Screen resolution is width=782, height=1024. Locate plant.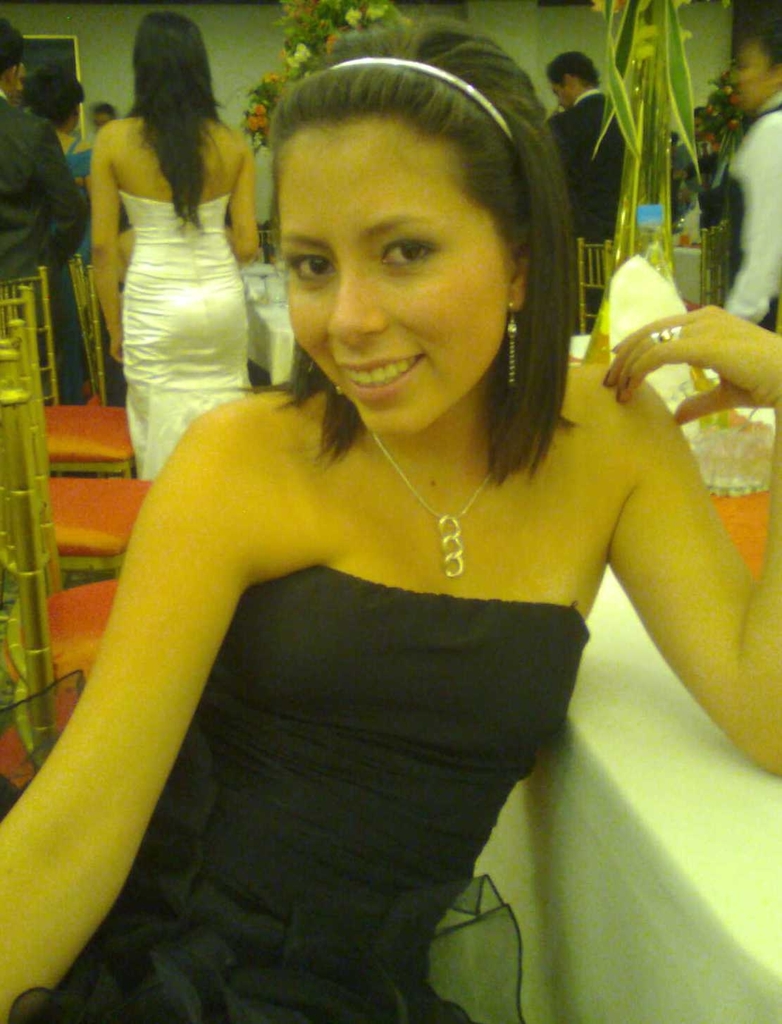
box=[218, 0, 430, 161].
